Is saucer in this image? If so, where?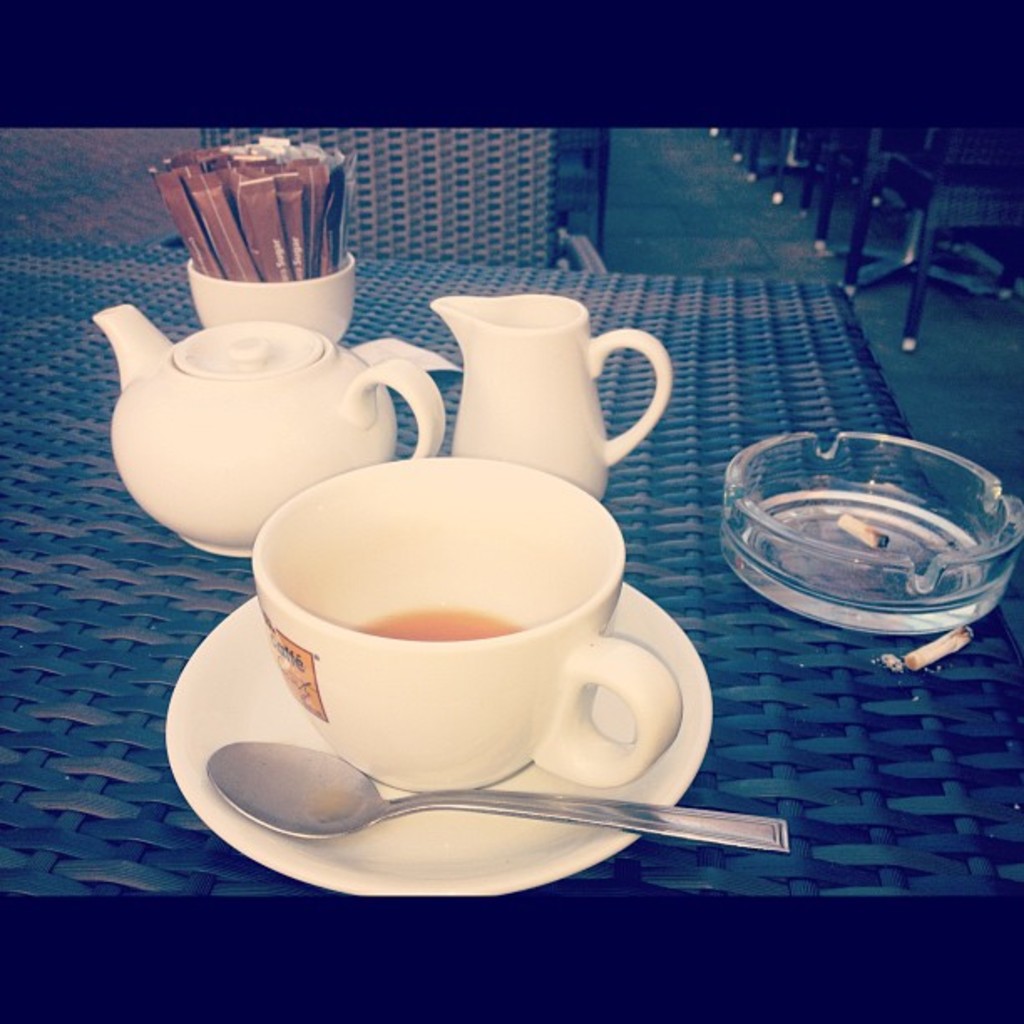
Yes, at x1=161, y1=591, x2=718, y2=899.
